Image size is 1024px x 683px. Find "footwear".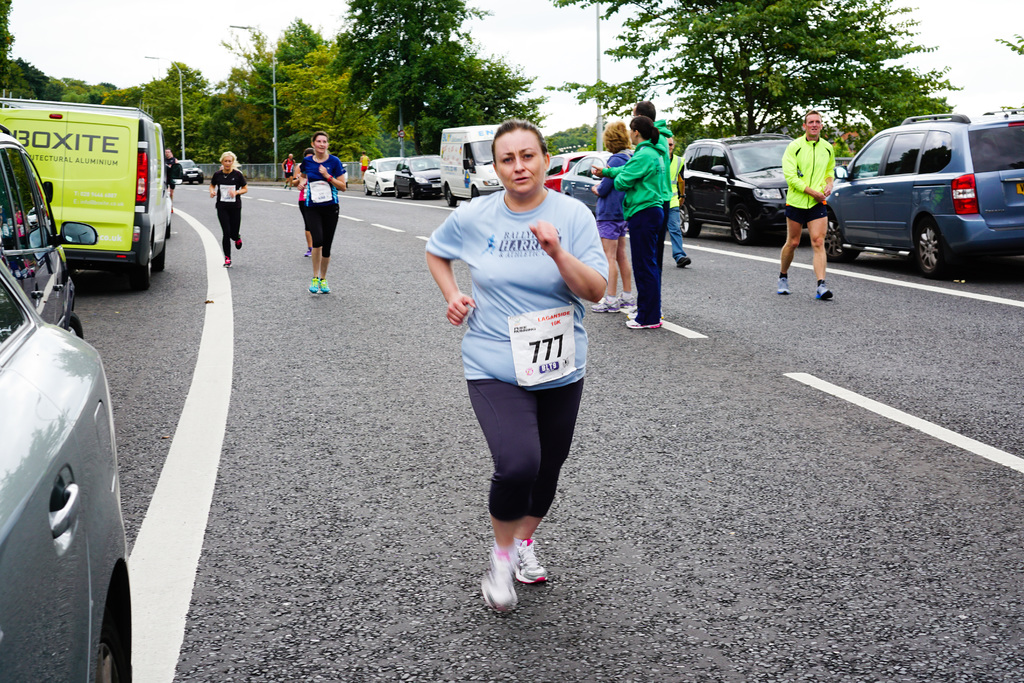
BBox(236, 234, 244, 248).
